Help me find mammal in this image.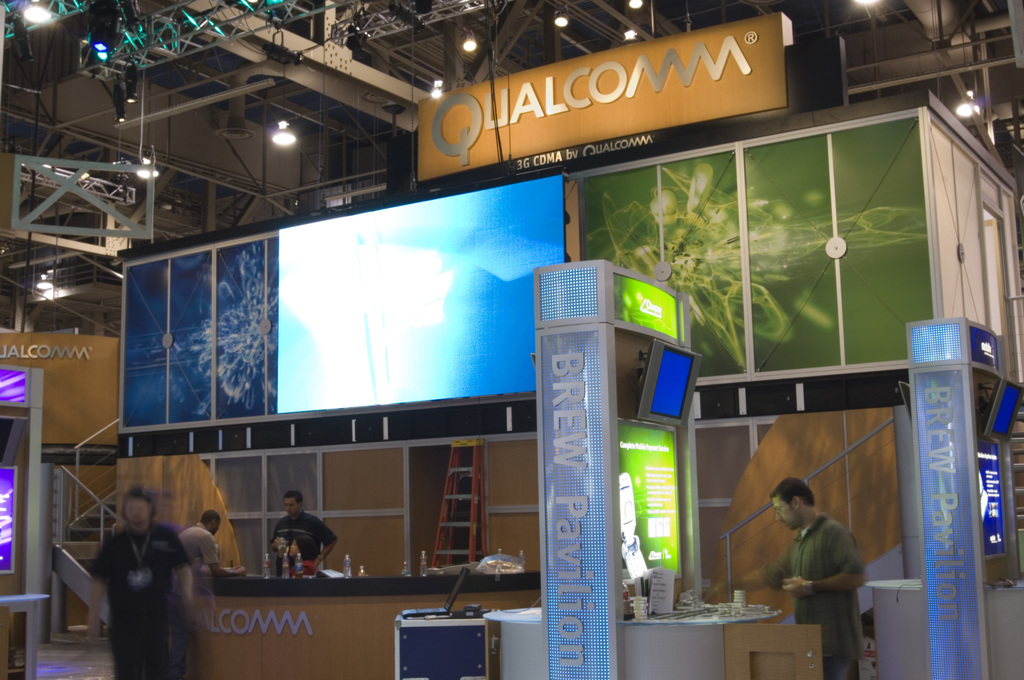
Found it: (x1=706, y1=476, x2=866, y2=679).
